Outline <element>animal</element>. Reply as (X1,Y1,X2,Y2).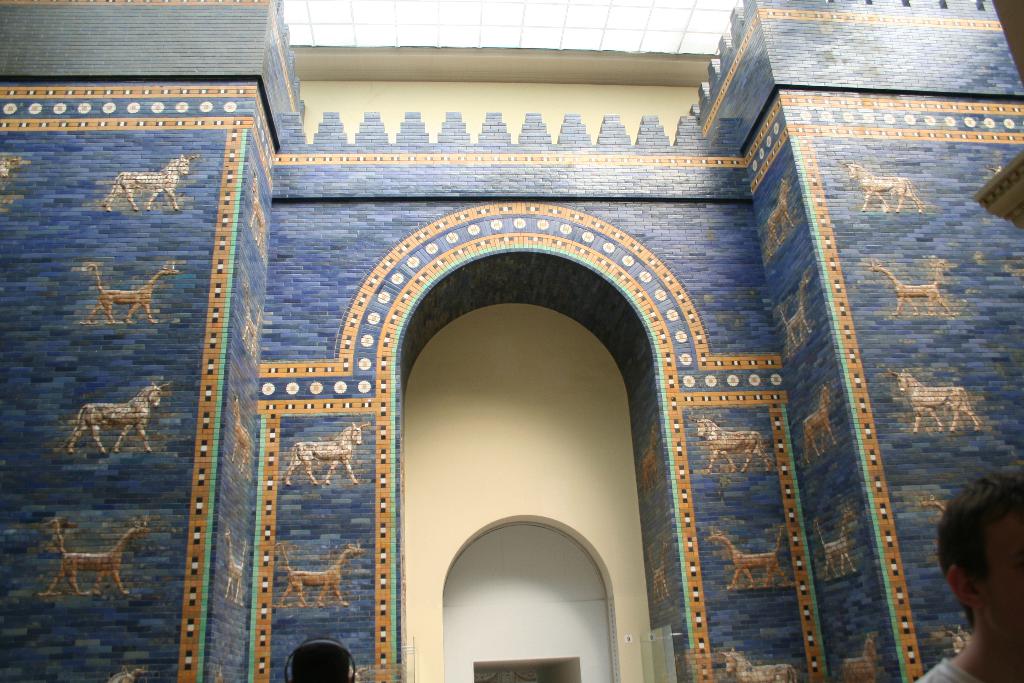
(814,516,856,578).
